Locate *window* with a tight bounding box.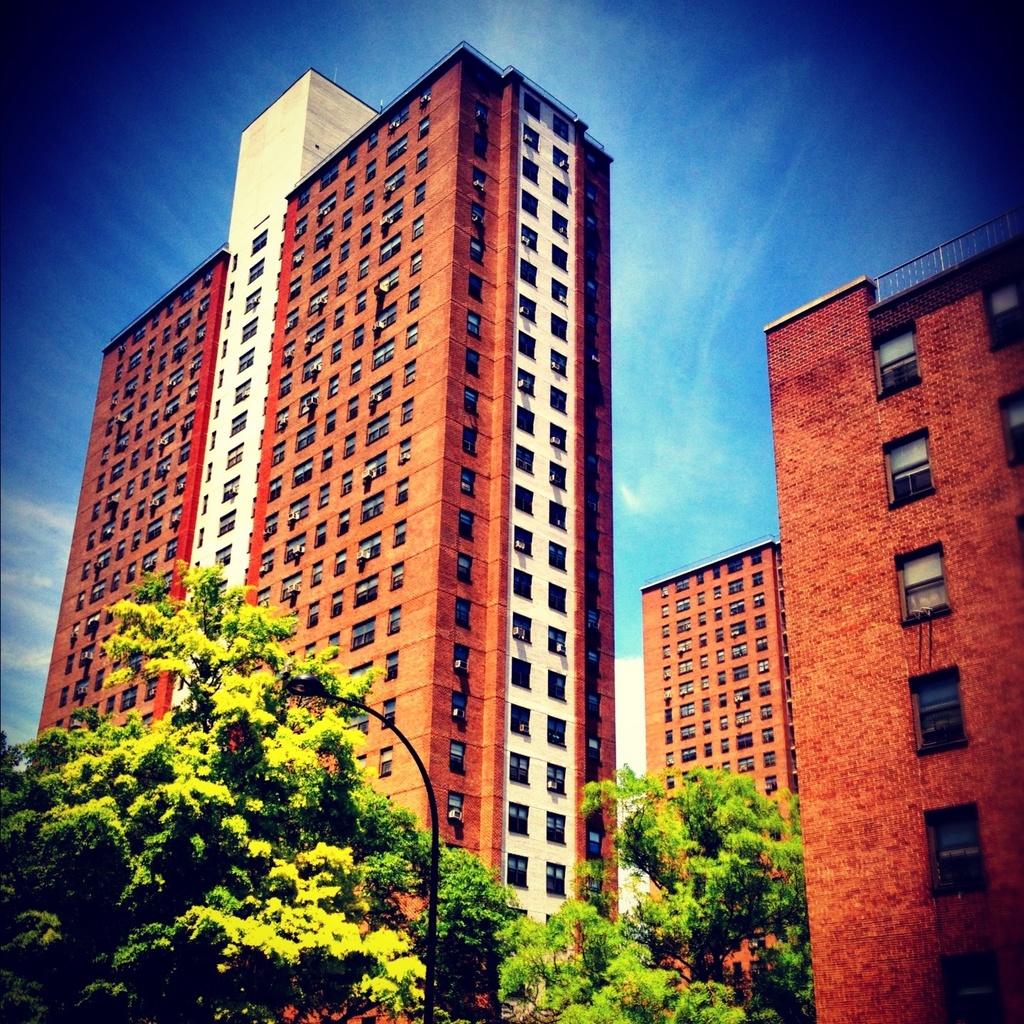
locate(712, 566, 719, 578).
